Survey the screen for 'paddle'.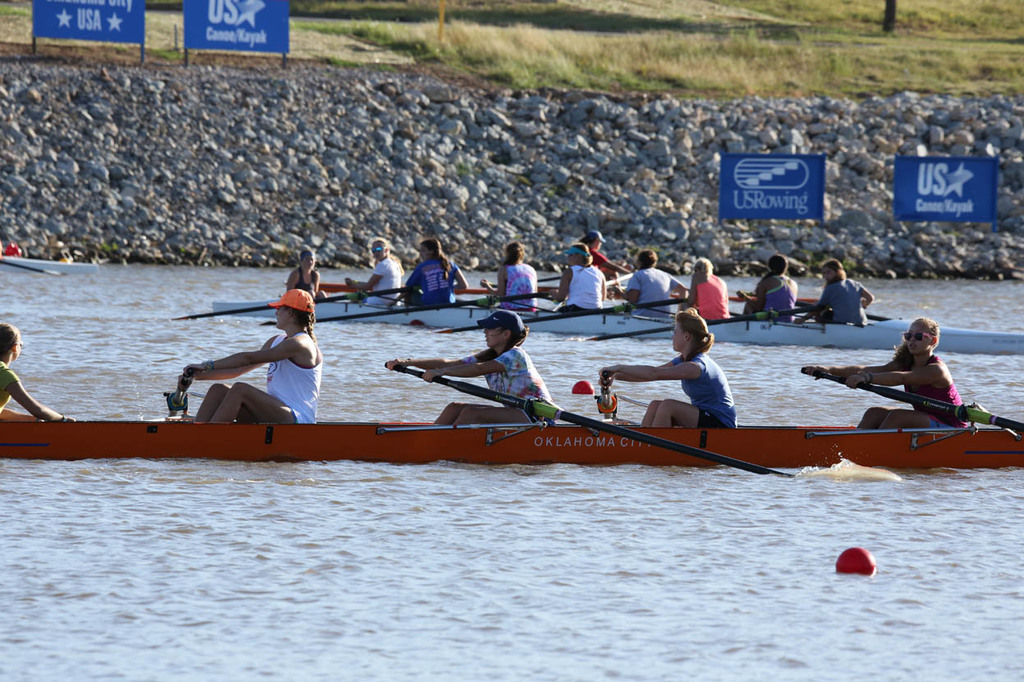
Survey found: [x1=168, y1=367, x2=191, y2=418].
